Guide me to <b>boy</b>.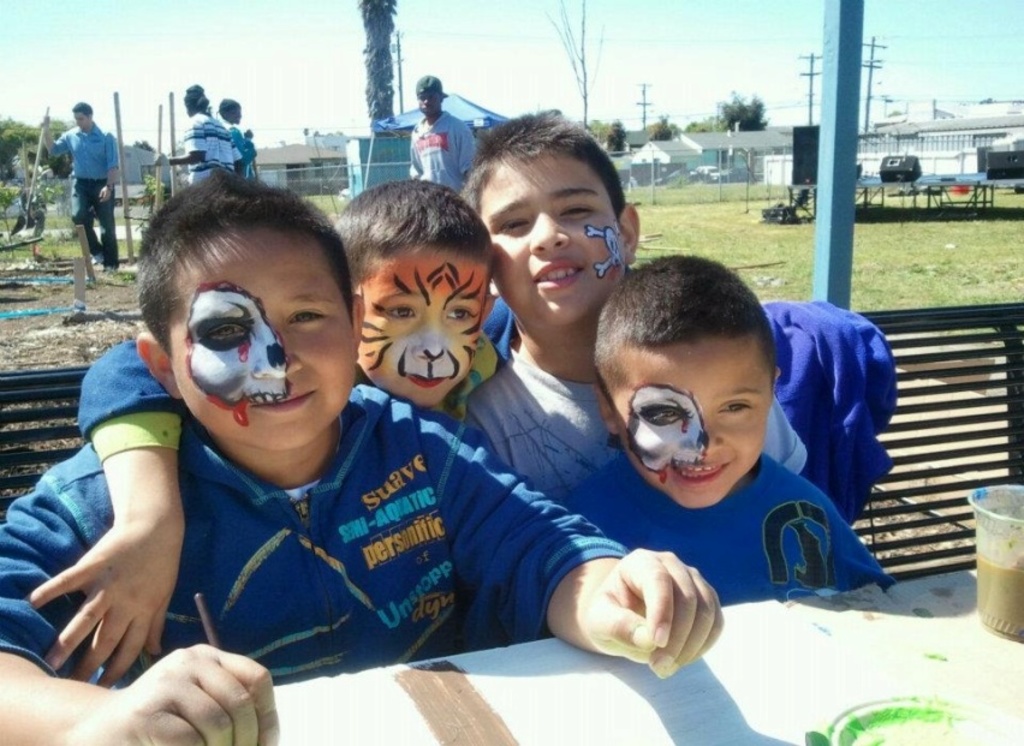
Guidance: BBox(0, 169, 728, 745).
